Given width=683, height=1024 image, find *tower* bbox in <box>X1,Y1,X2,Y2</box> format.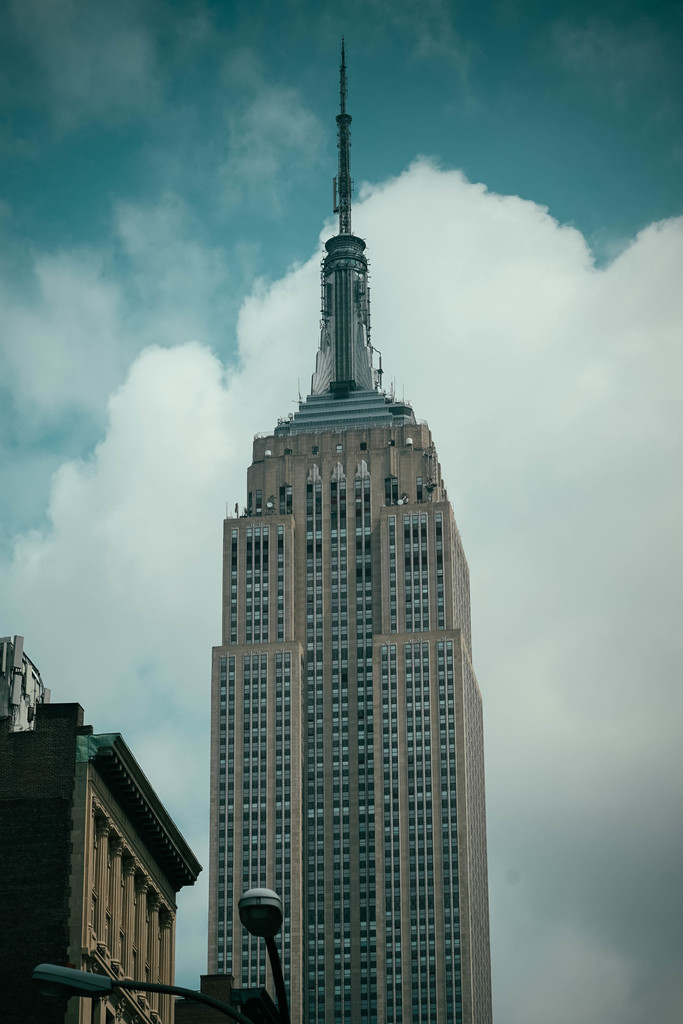
<box>160,58,501,1023</box>.
